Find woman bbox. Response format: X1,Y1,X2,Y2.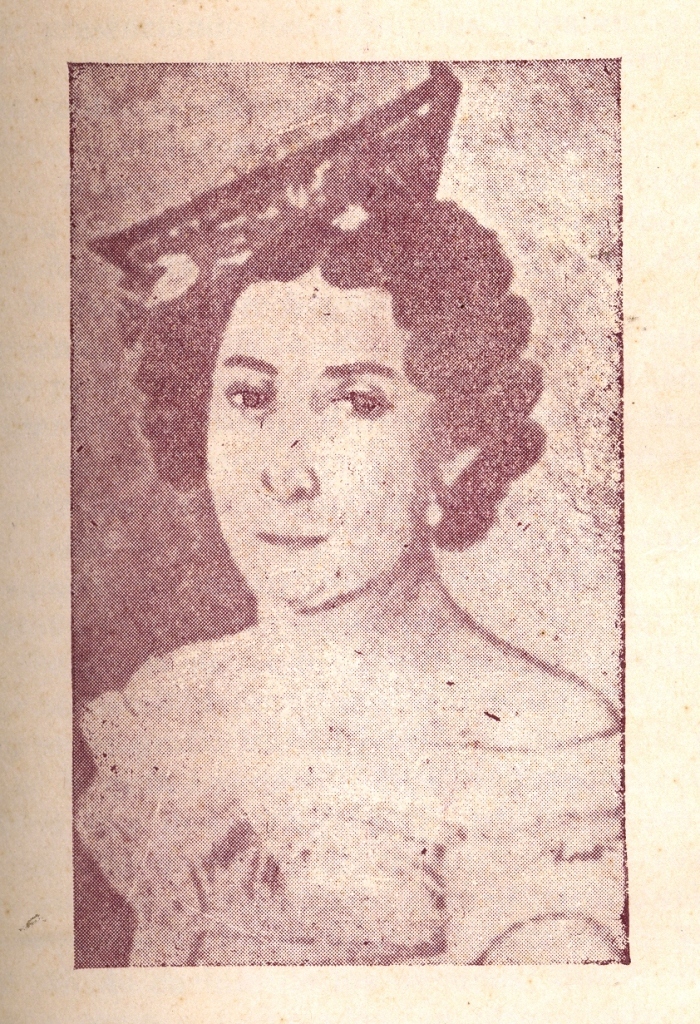
76,86,611,927.
